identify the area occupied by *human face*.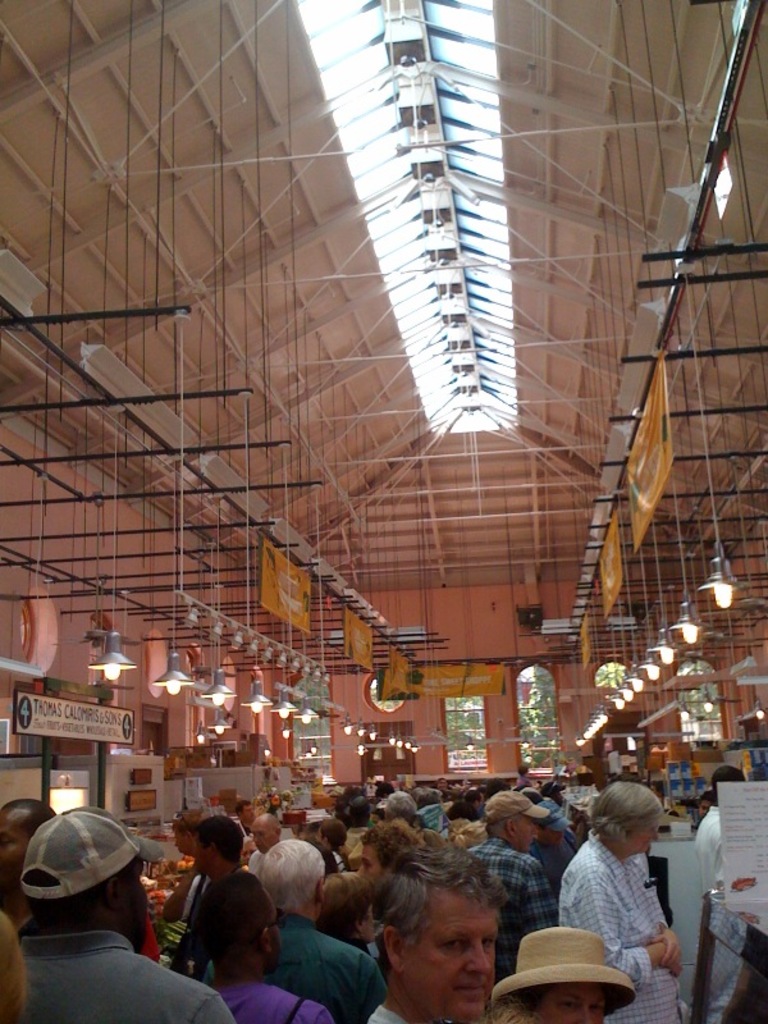
Area: x1=617, y1=820, x2=662, y2=849.
